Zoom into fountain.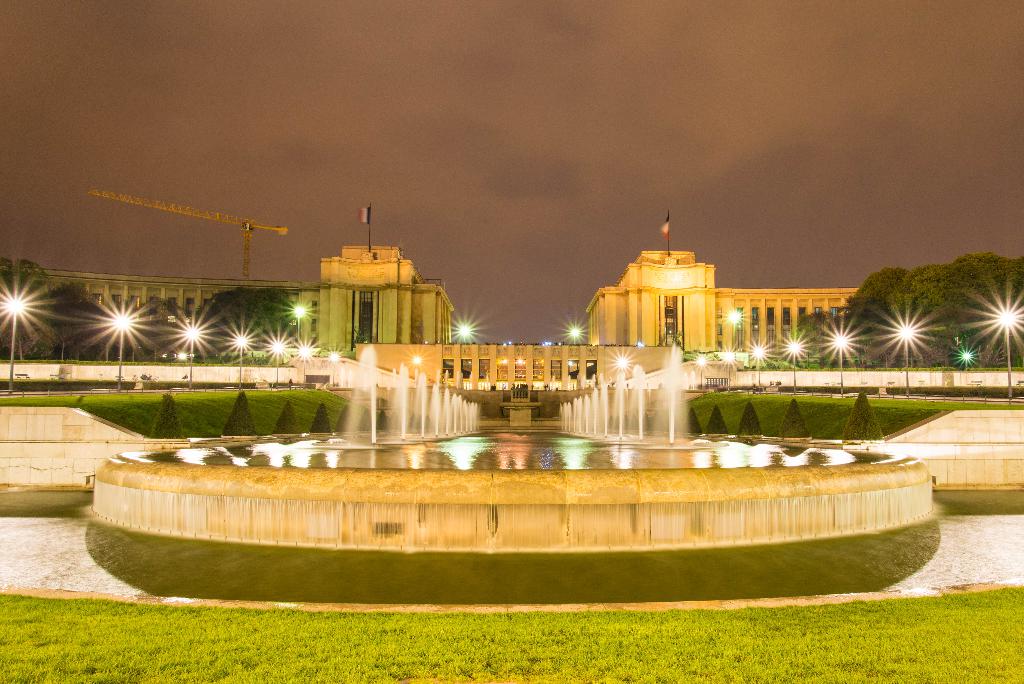
Zoom target: <box>122,298,896,576</box>.
